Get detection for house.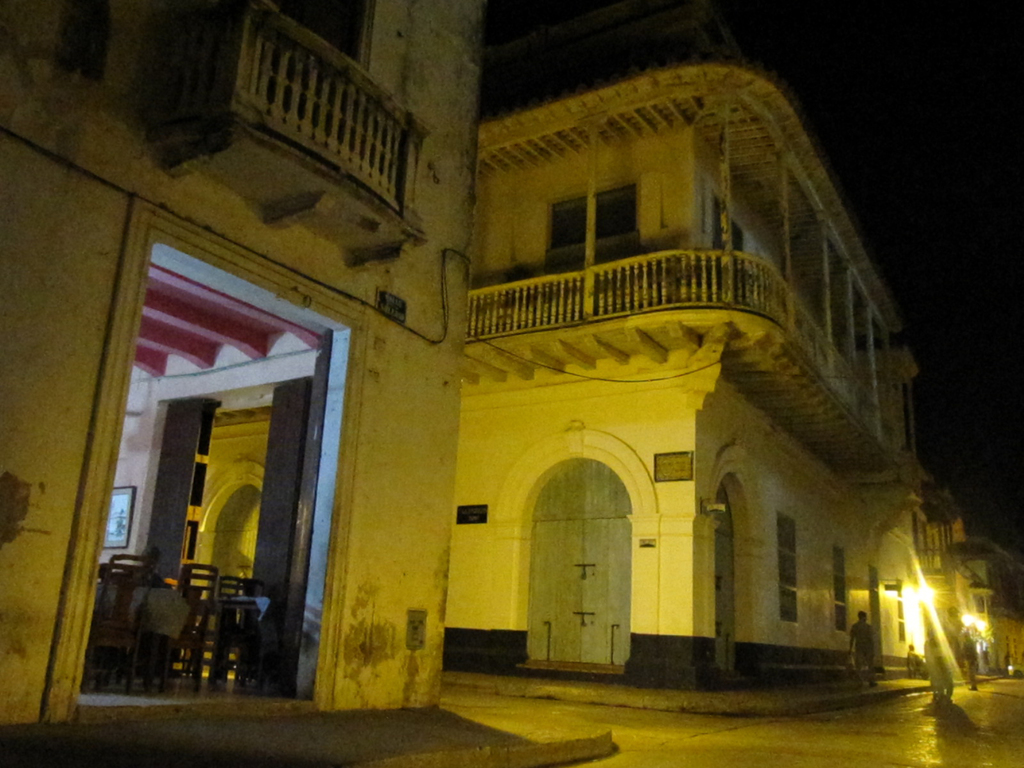
Detection: rect(0, 0, 494, 736).
